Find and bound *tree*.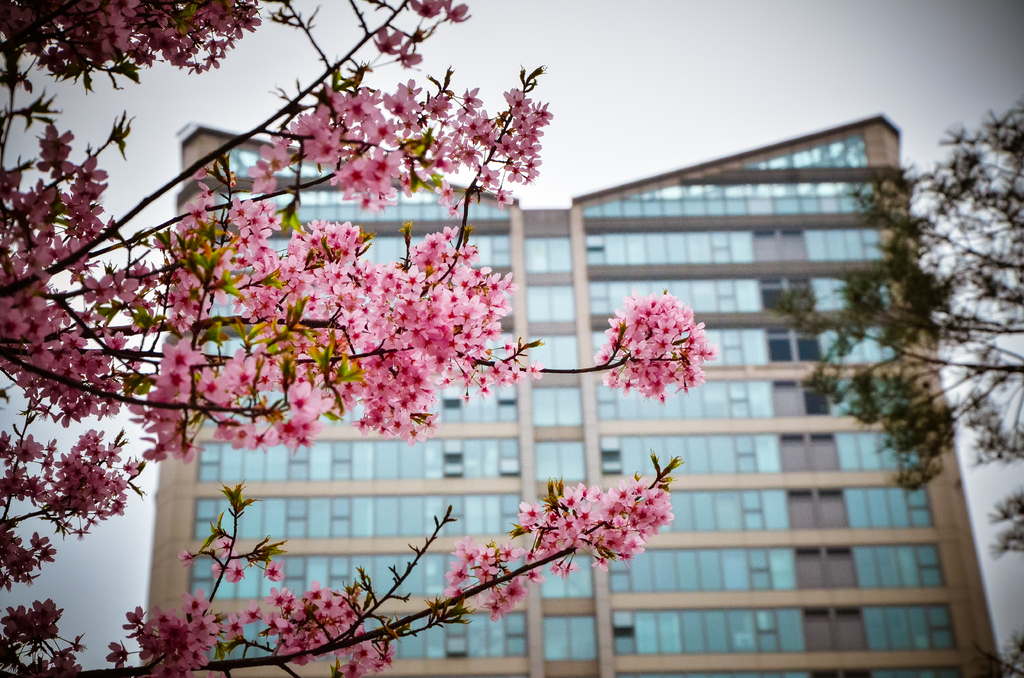
Bound: BBox(984, 631, 1023, 667).
